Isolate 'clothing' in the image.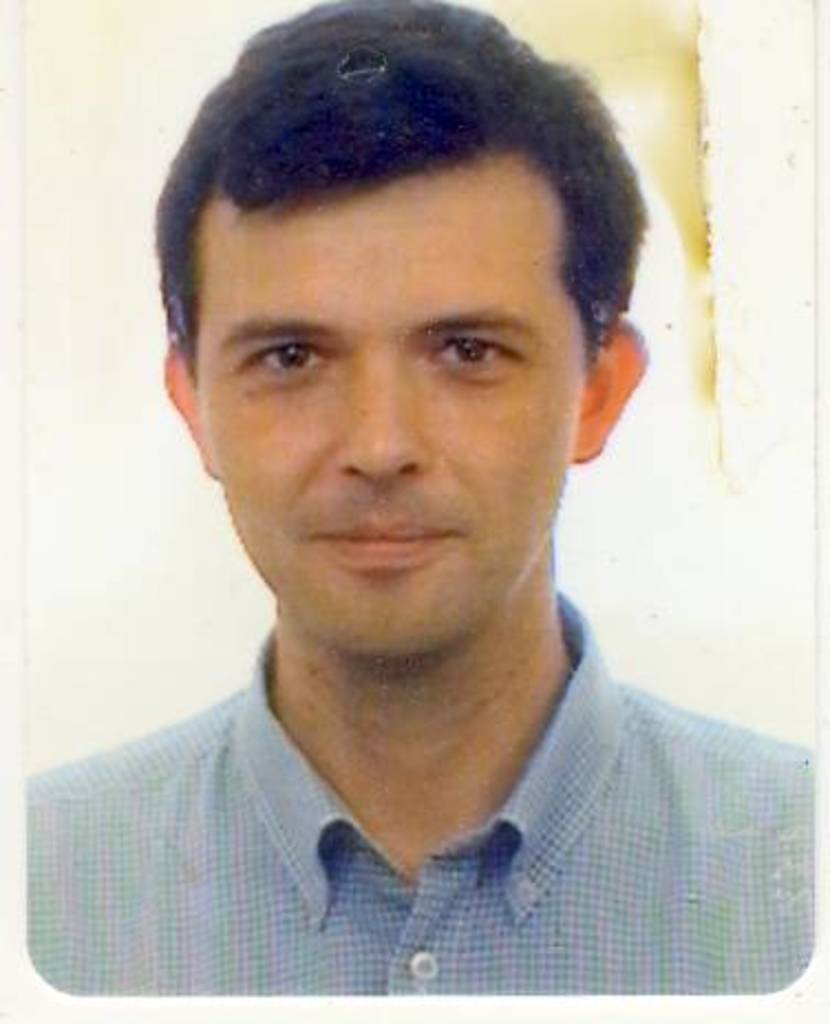
Isolated region: [15, 666, 748, 998].
